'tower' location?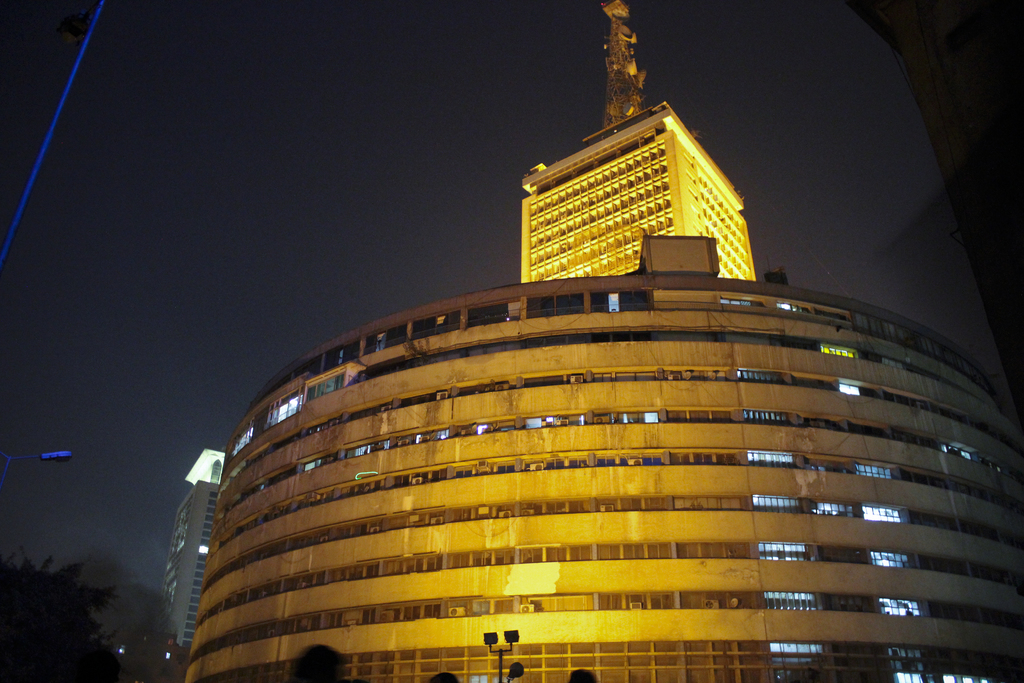
pyautogui.locateOnScreen(516, 6, 759, 276)
